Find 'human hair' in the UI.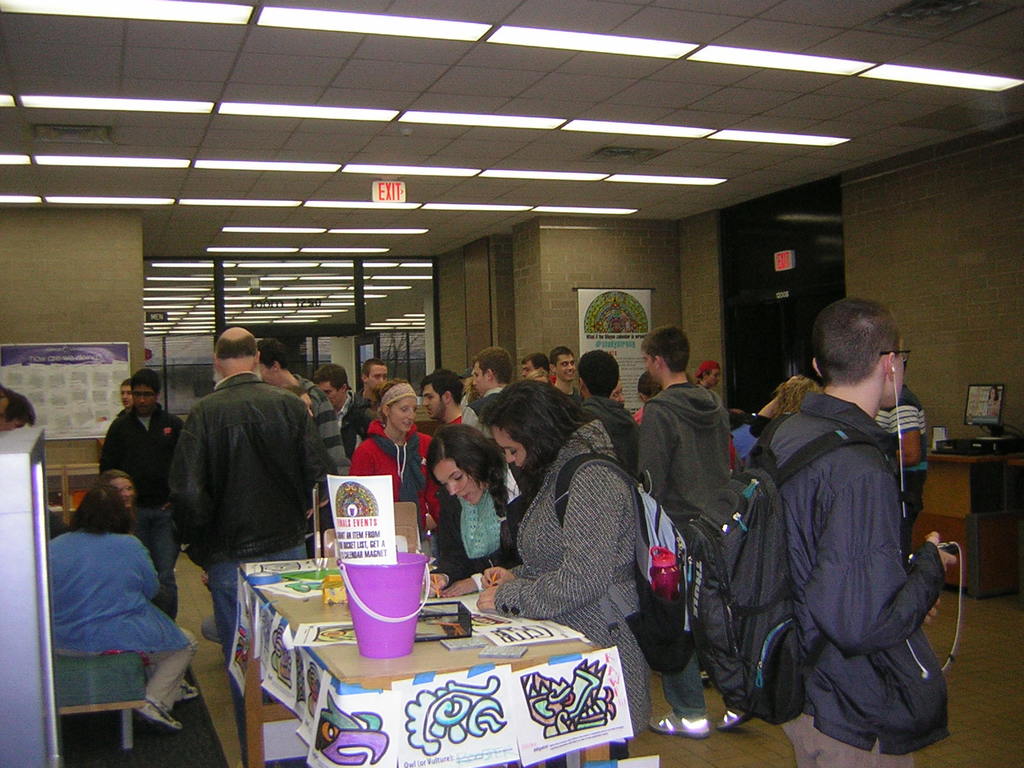
UI element at {"x1": 313, "y1": 362, "x2": 349, "y2": 394}.
